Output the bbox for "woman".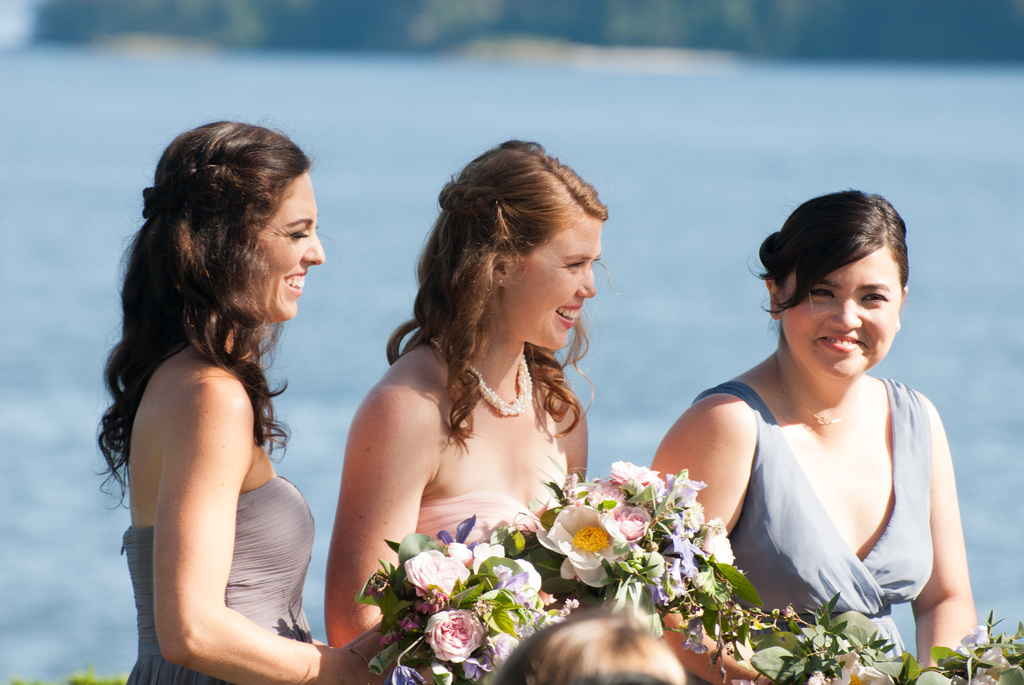
box=[97, 120, 390, 684].
